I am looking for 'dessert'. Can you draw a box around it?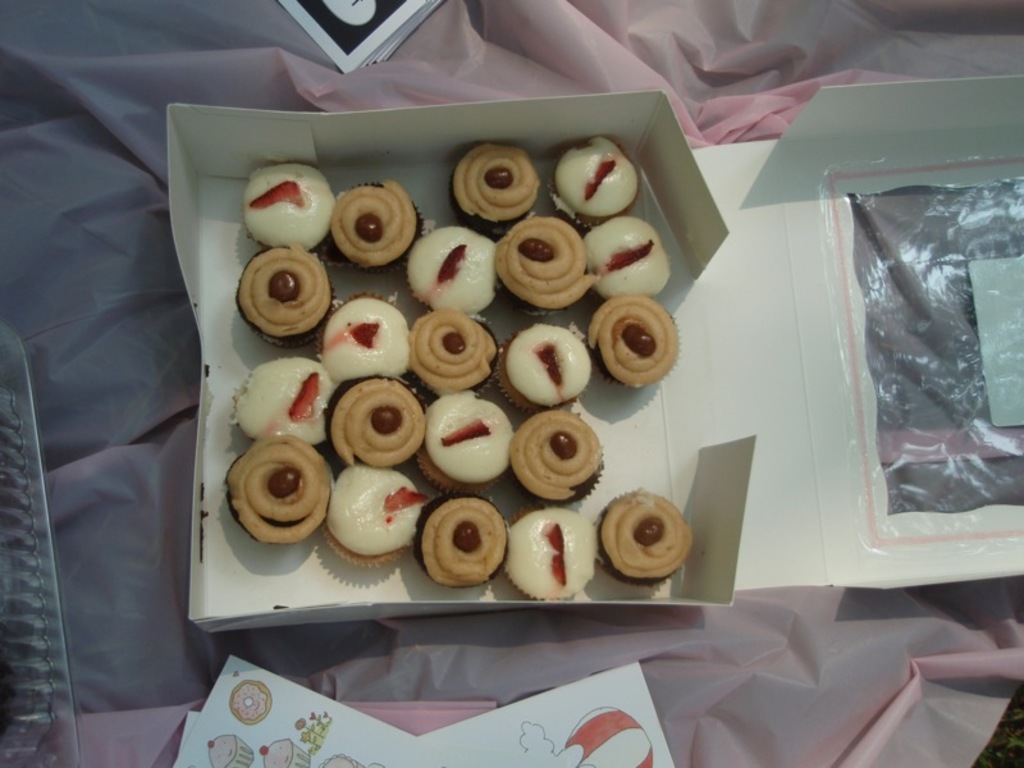
Sure, the bounding box is (x1=332, y1=383, x2=422, y2=465).
